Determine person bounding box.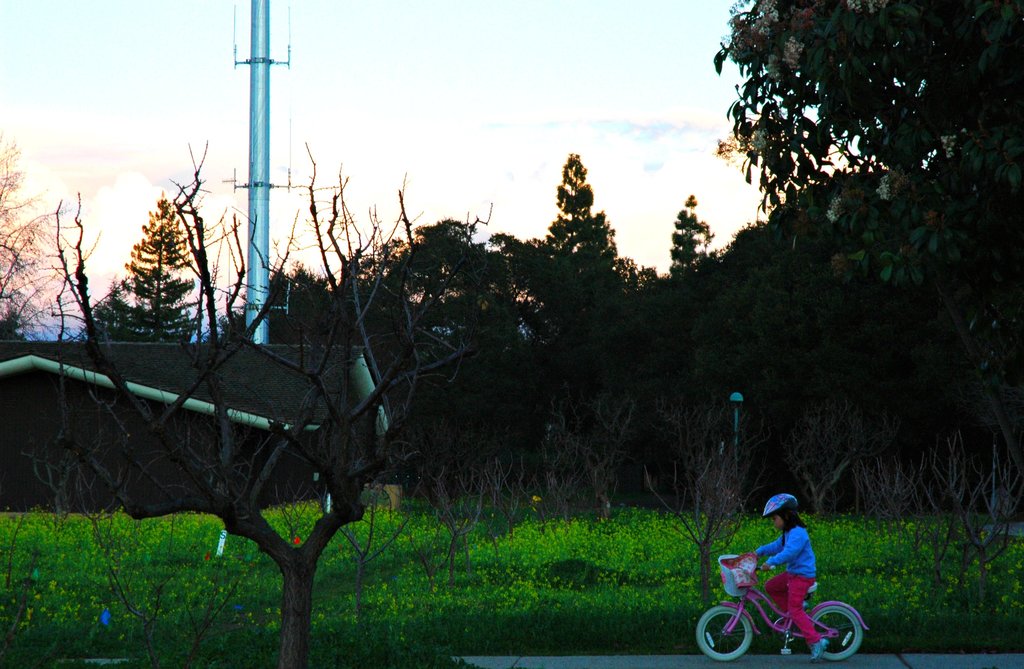
Determined: (738, 490, 849, 667).
